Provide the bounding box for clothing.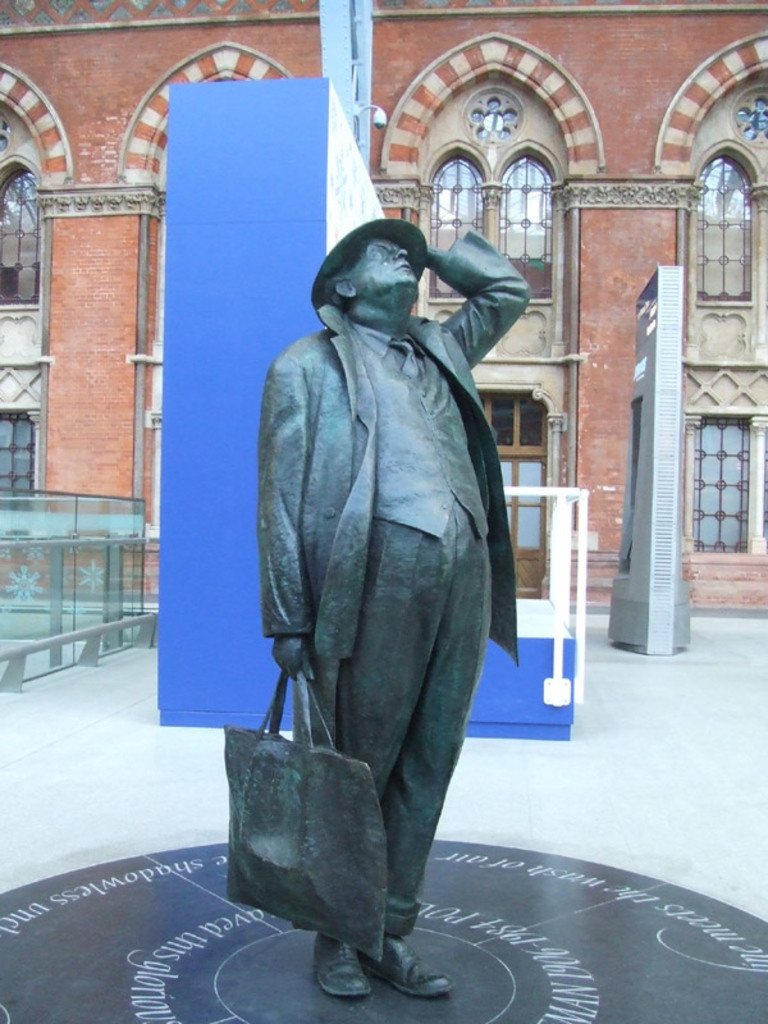
236, 238, 521, 937.
